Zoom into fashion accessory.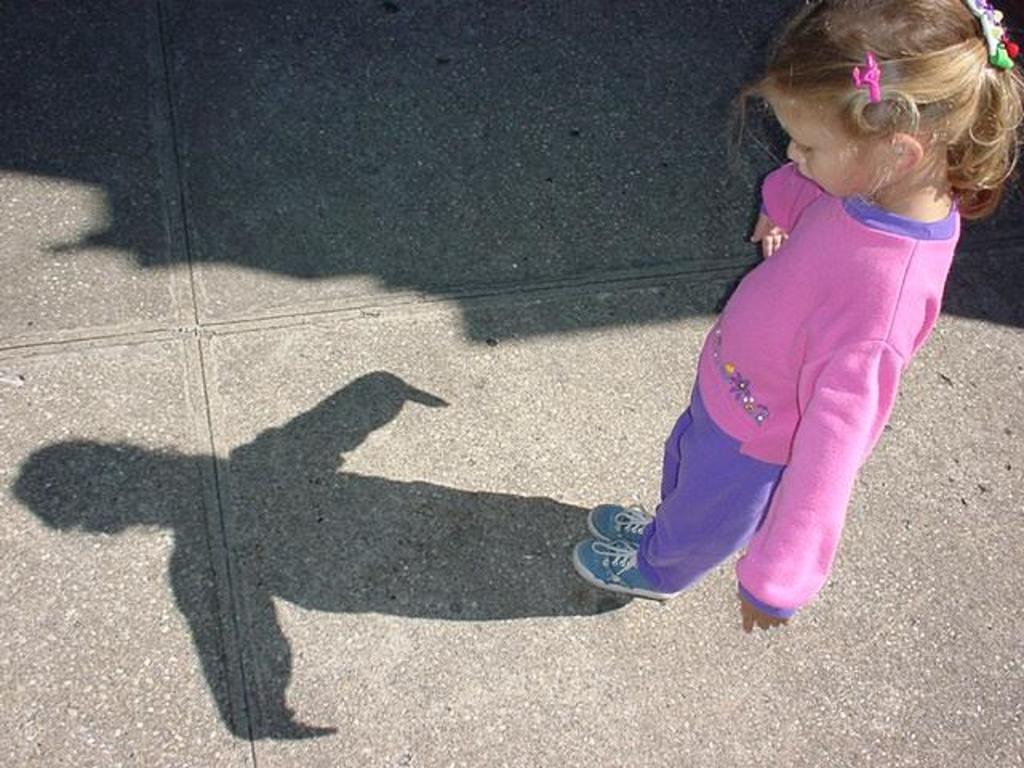
Zoom target: (left=586, top=498, right=659, bottom=539).
